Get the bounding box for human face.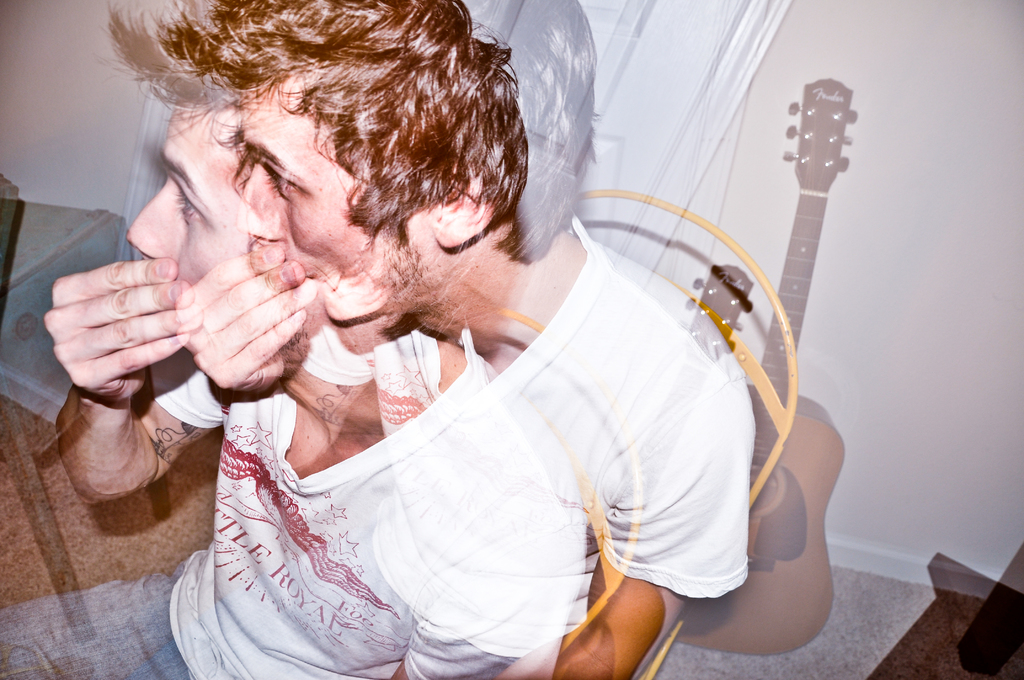
rect(241, 77, 373, 336).
